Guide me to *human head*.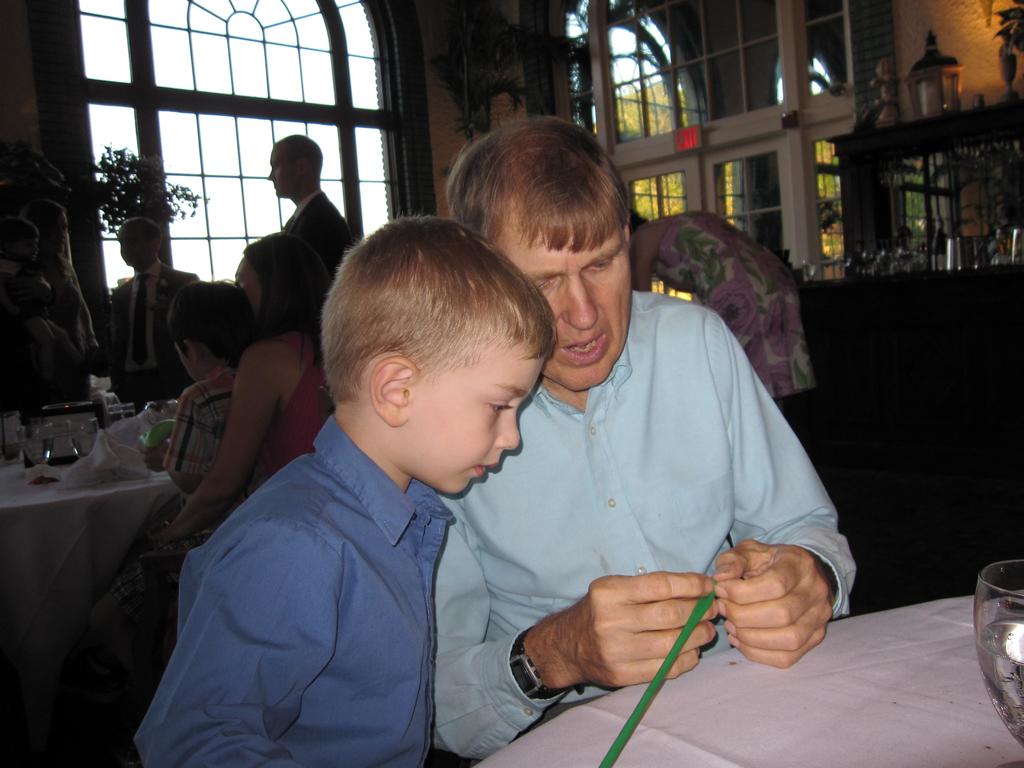
Guidance: {"left": 302, "top": 202, "right": 557, "bottom": 498}.
